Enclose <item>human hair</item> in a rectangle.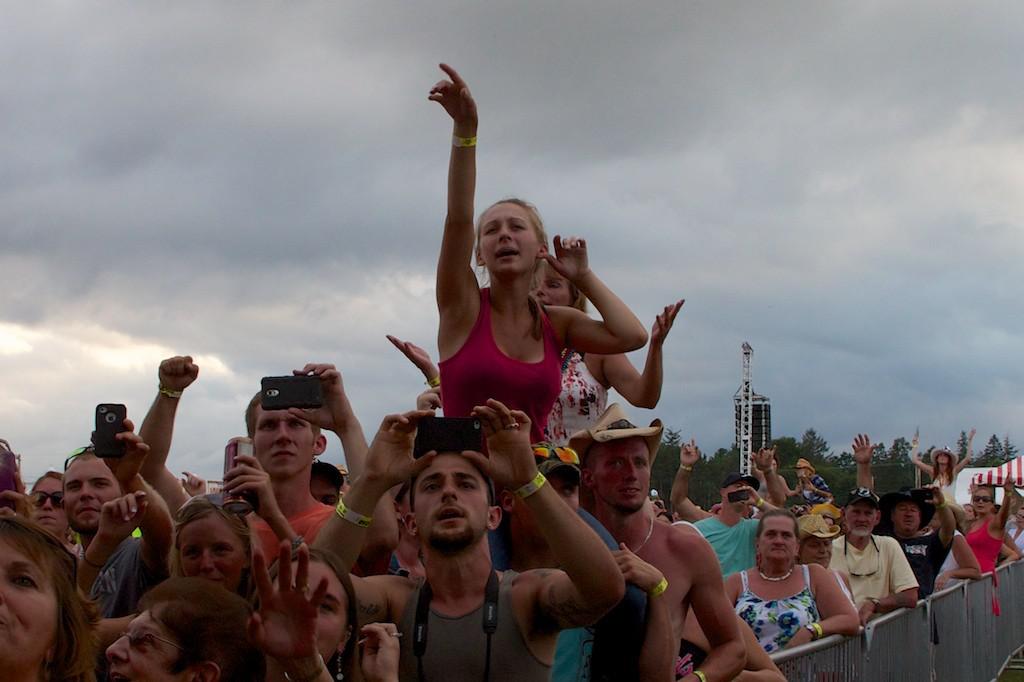
[left=248, top=548, right=363, bottom=681].
